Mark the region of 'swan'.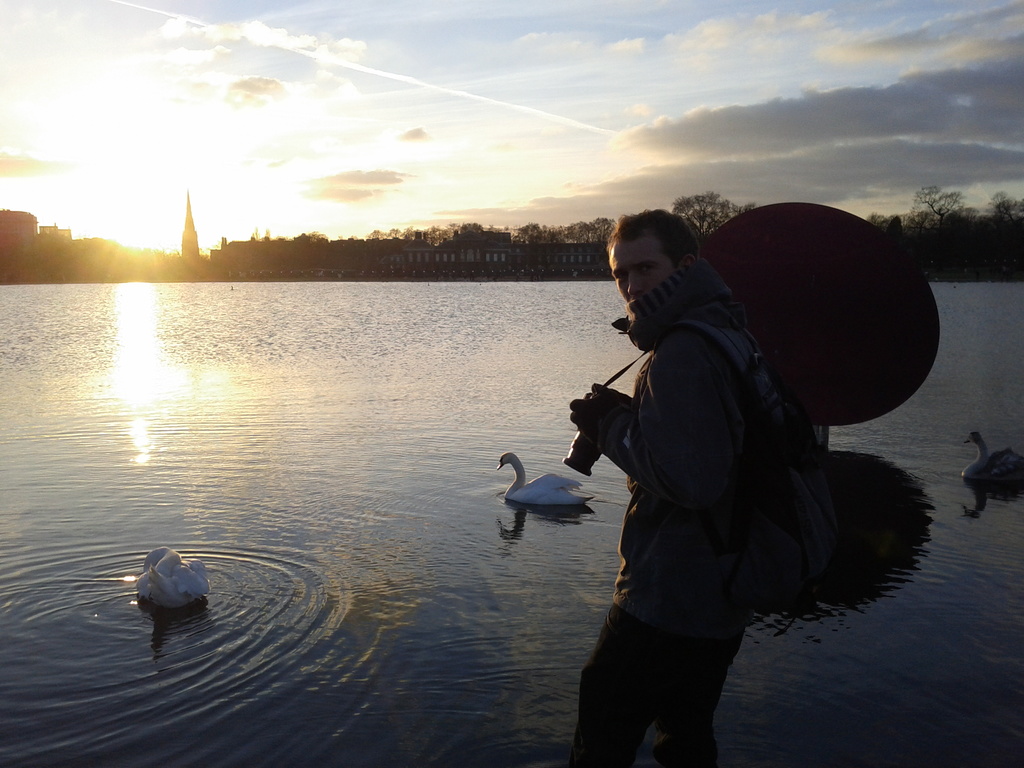
Region: 492:444:603:511.
